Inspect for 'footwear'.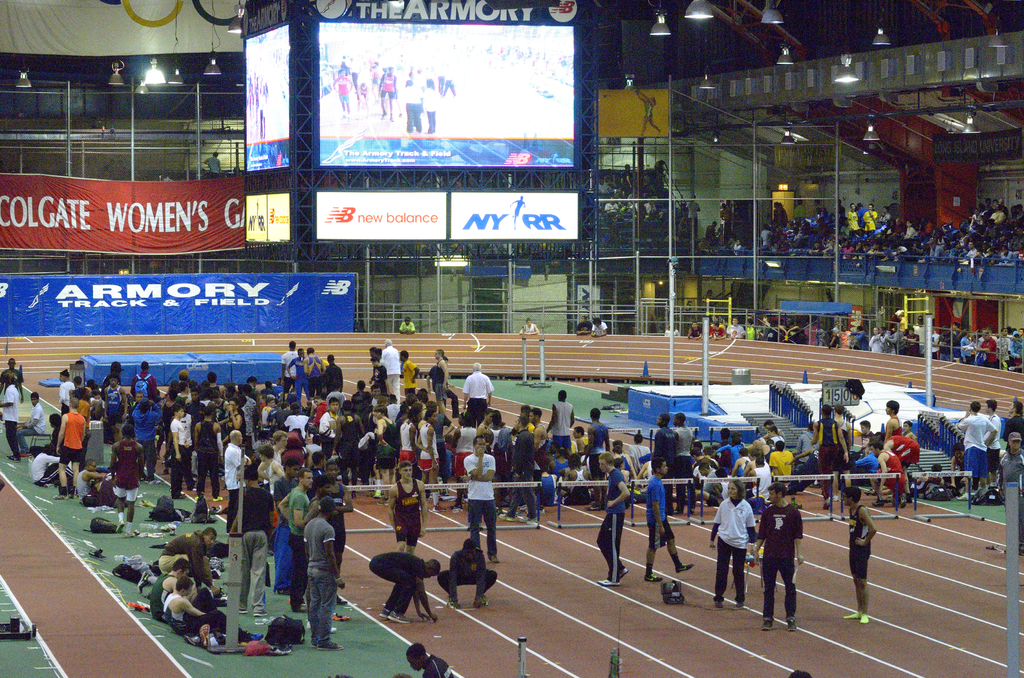
Inspection: box(255, 609, 269, 617).
